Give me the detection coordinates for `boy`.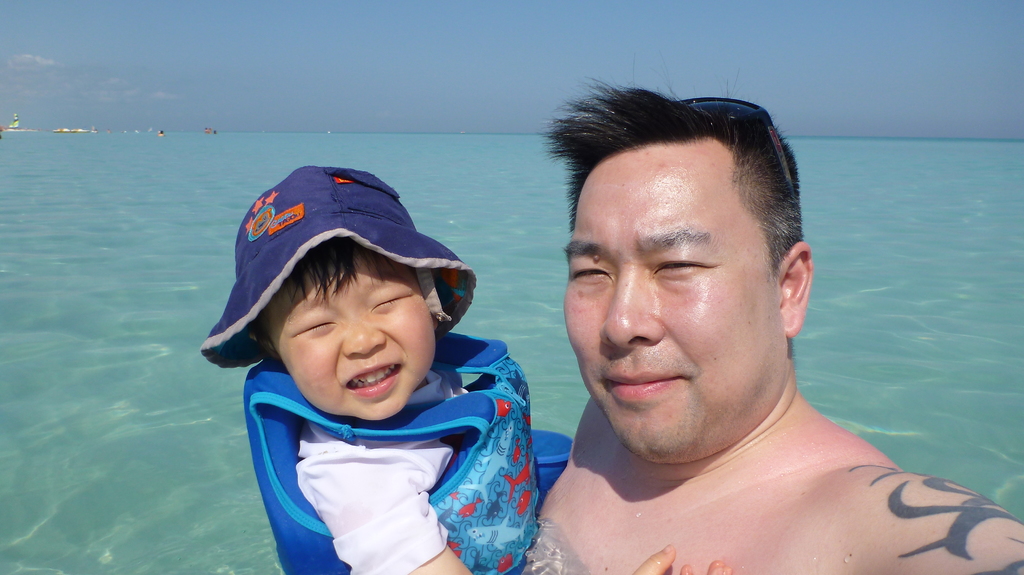
(x1=179, y1=154, x2=538, y2=560).
